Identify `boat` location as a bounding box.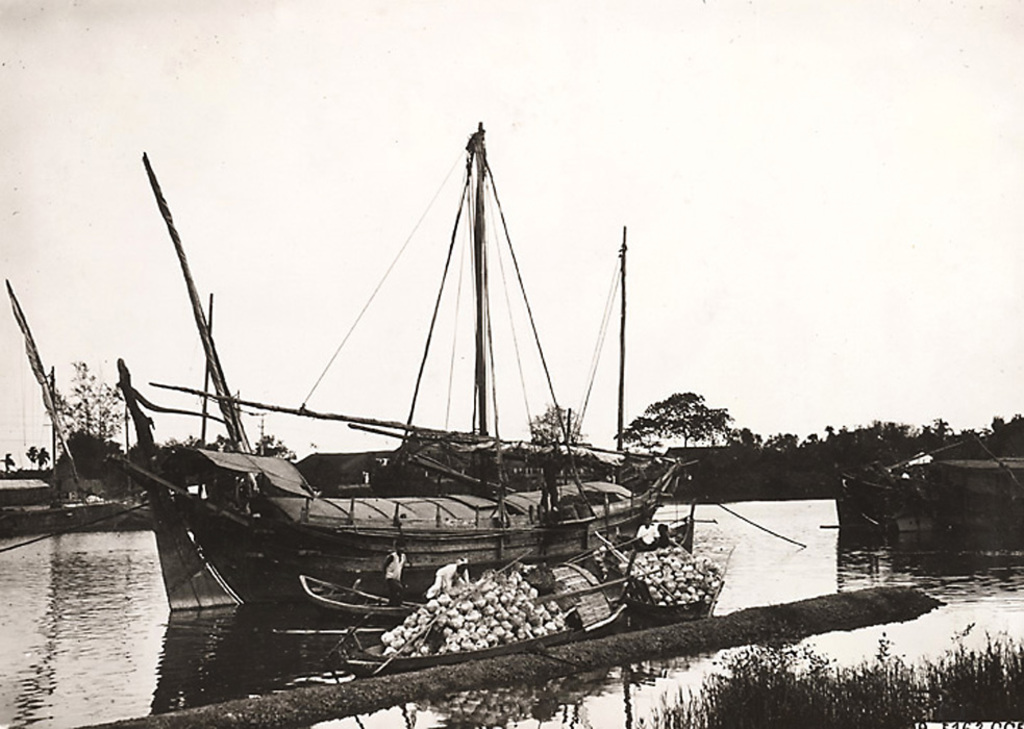
<region>93, 140, 711, 617</region>.
